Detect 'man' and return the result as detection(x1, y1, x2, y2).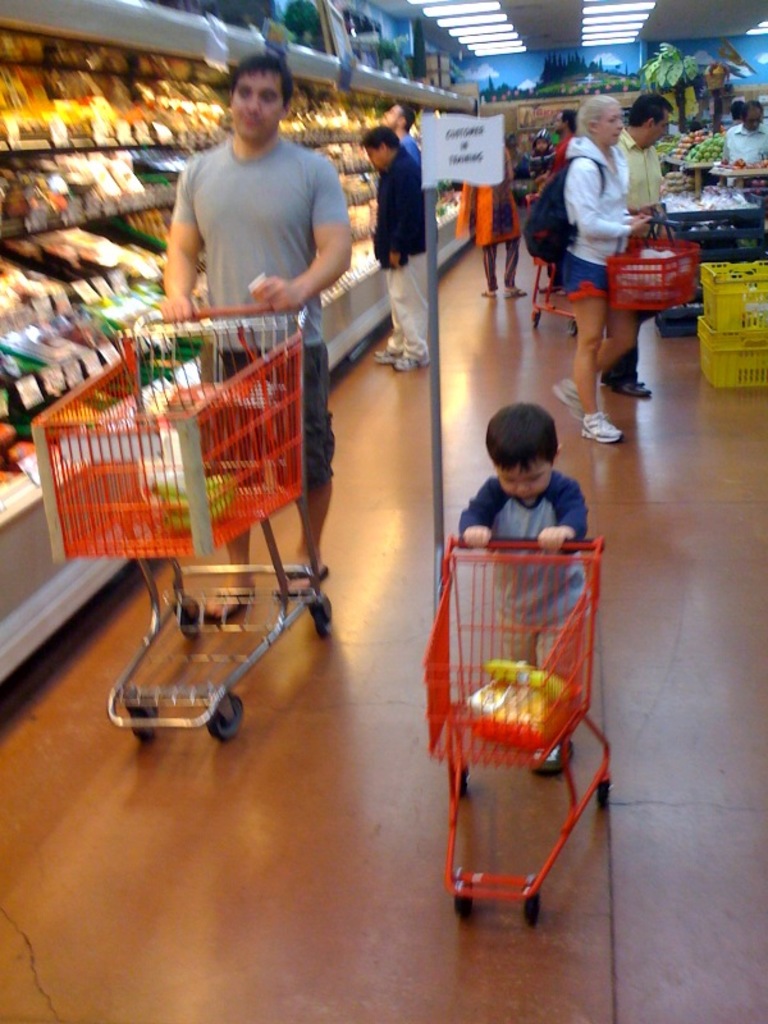
detection(159, 52, 351, 616).
